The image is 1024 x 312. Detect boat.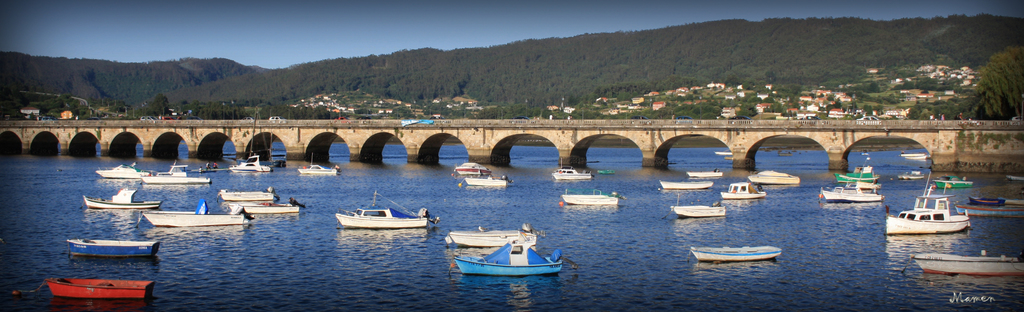
Detection: crop(334, 207, 436, 232).
